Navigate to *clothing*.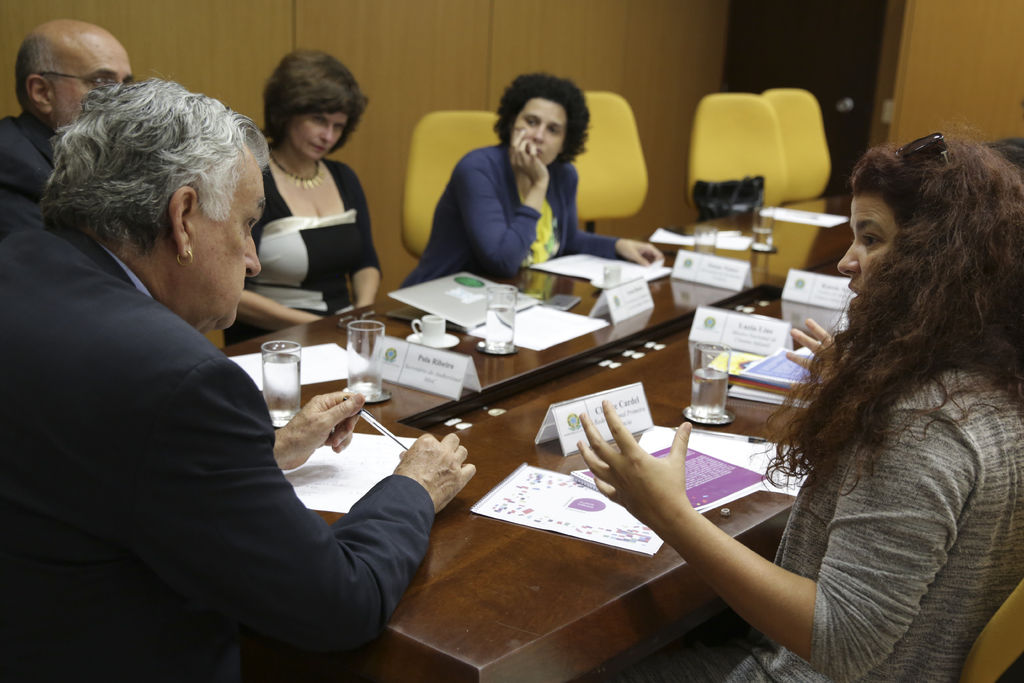
Navigation target: region(406, 143, 636, 281).
